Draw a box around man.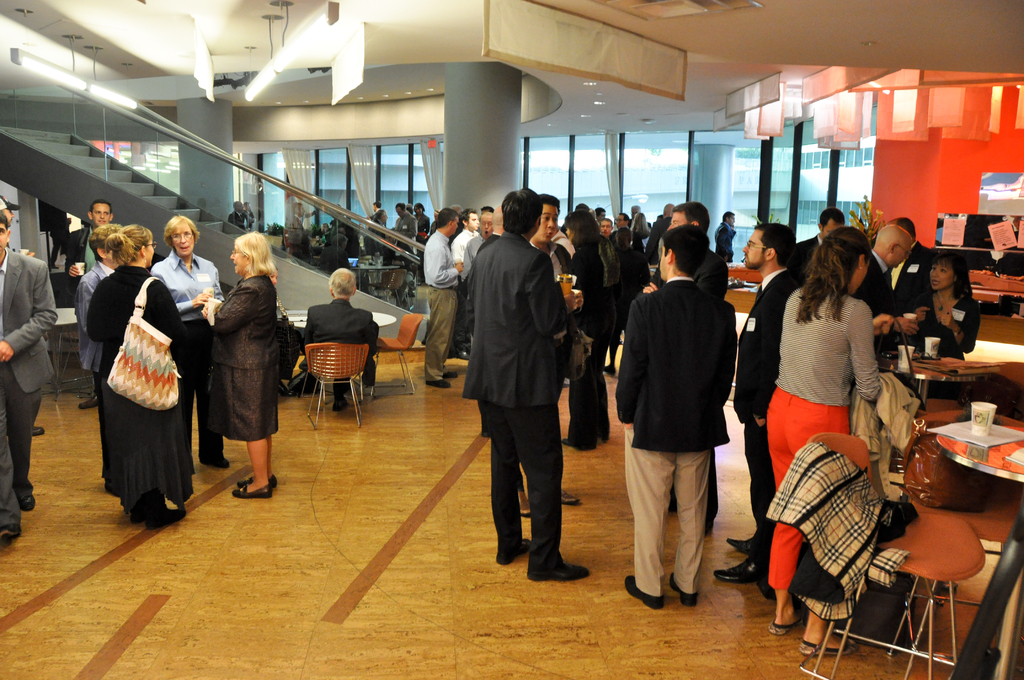
crop(634, 197, 732, 541).
